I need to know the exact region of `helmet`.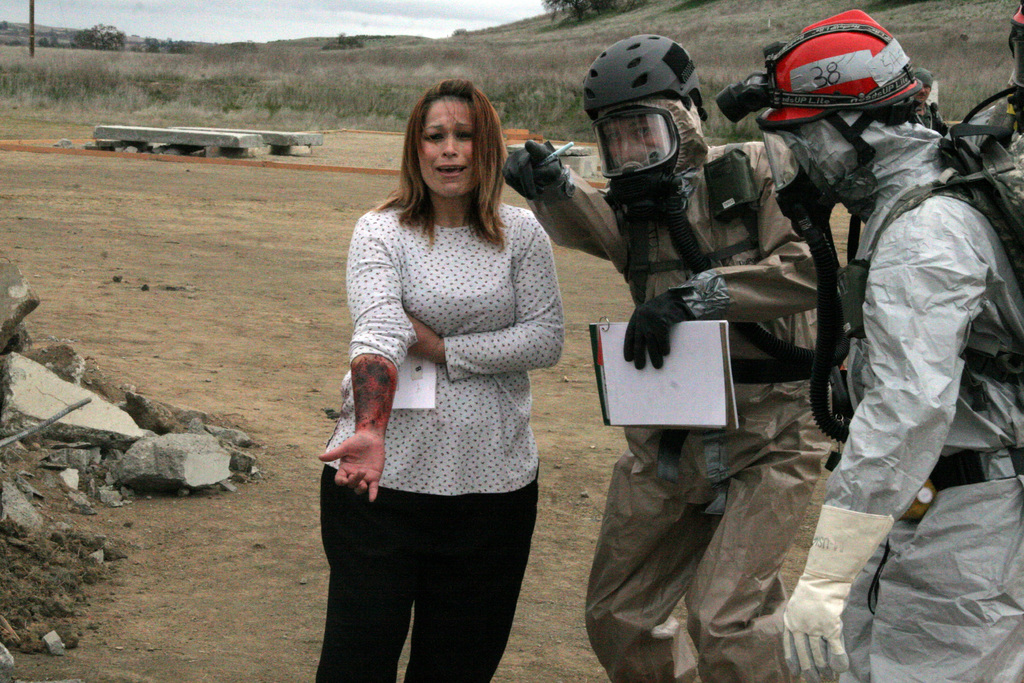
Region: [left=749, top=17, right=932, bottom=142].
